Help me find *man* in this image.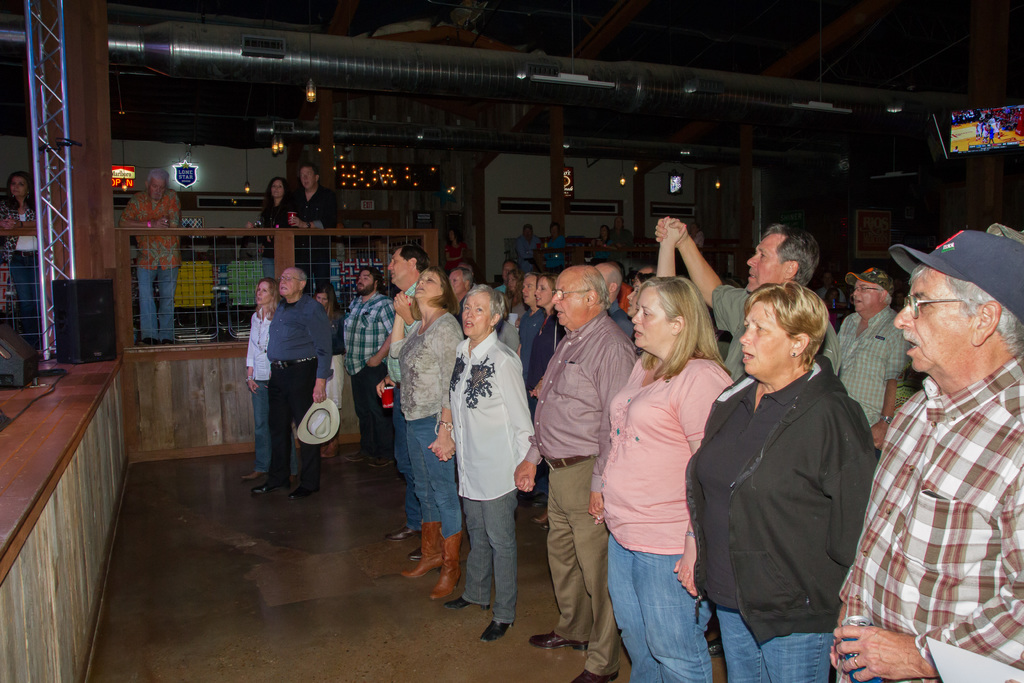
Found it: [257, 262, 337, 498].
